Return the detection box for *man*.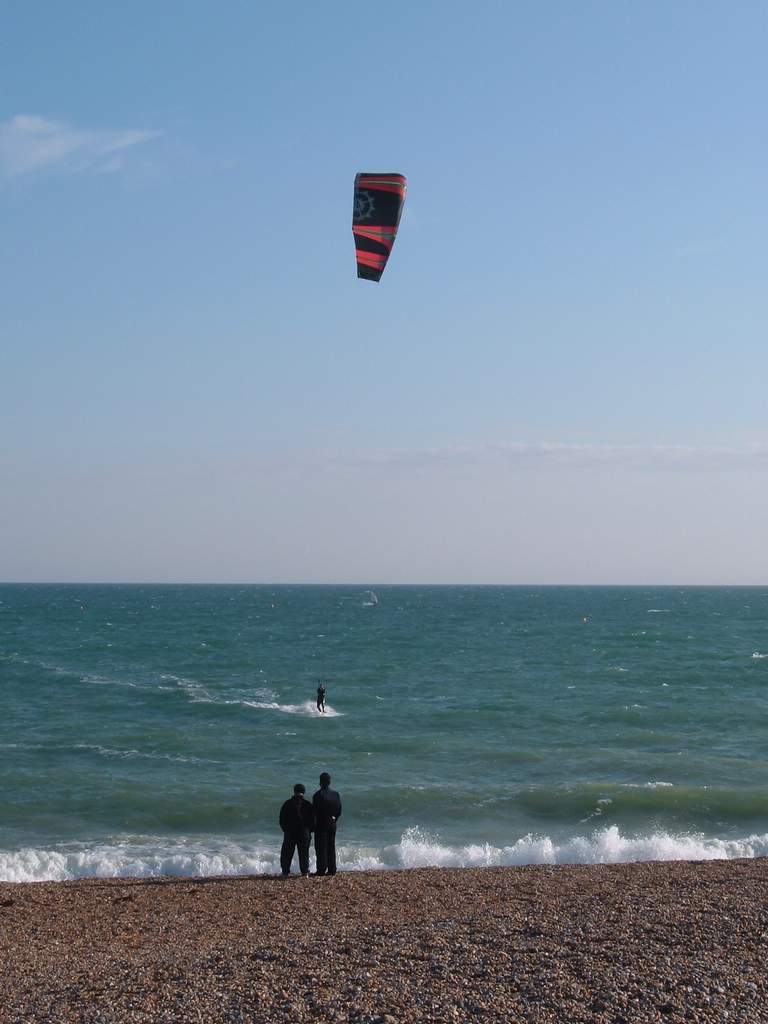
{"left": 279, "top": 784, "right": 323, "bottom": 886}.
